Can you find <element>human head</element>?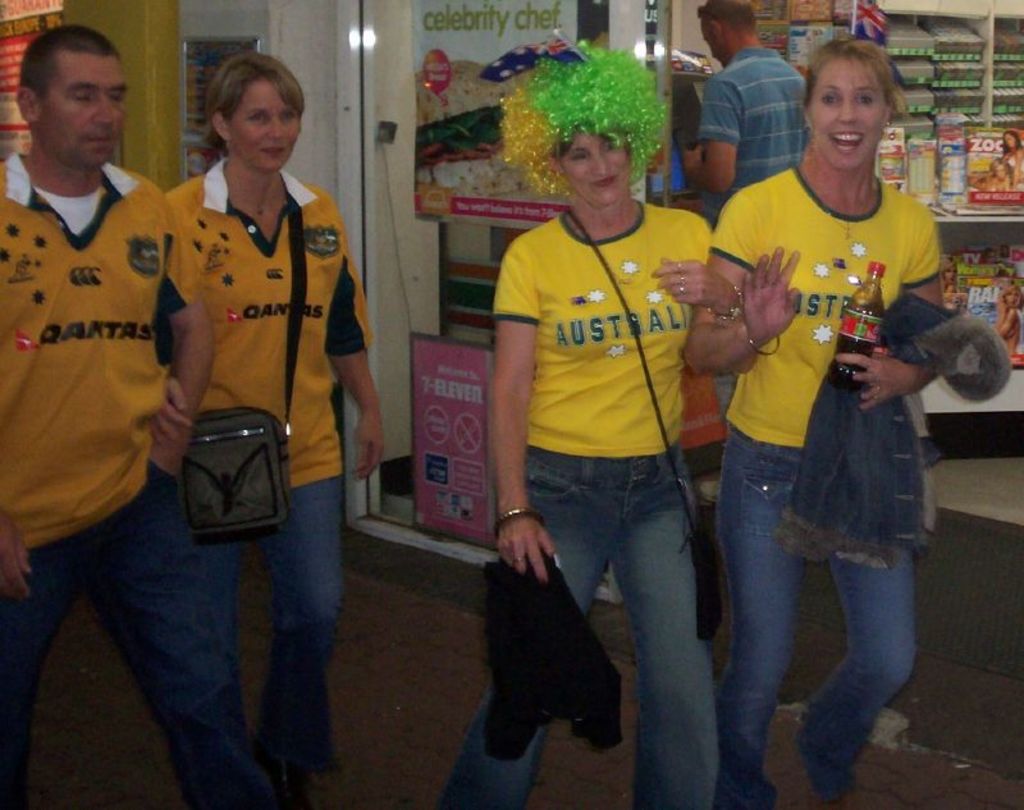
Yes, bounding box: [205,52,302,170].
